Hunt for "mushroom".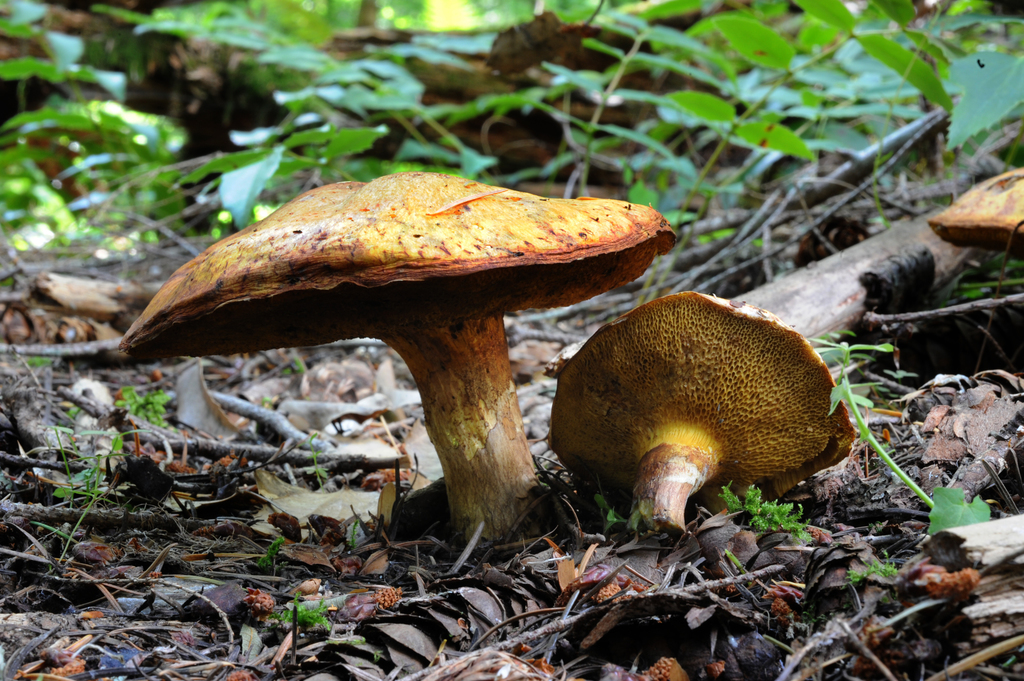
Hunted down at Rect(545, 290, 860, 541).
